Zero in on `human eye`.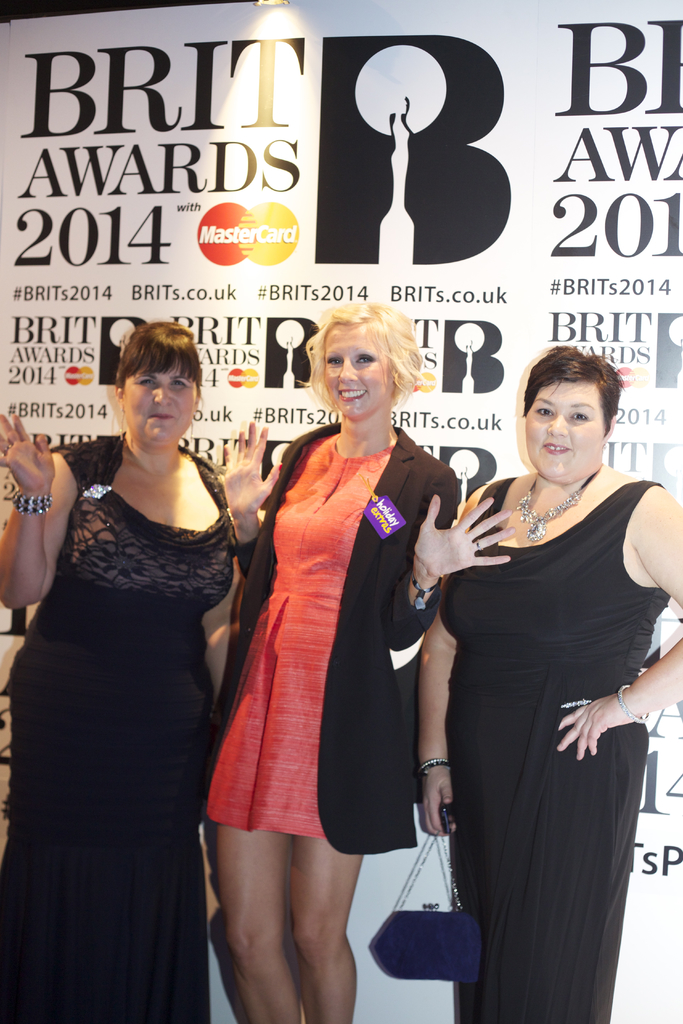
Zeroed in: bbox=[354, 351, 375, 366].
